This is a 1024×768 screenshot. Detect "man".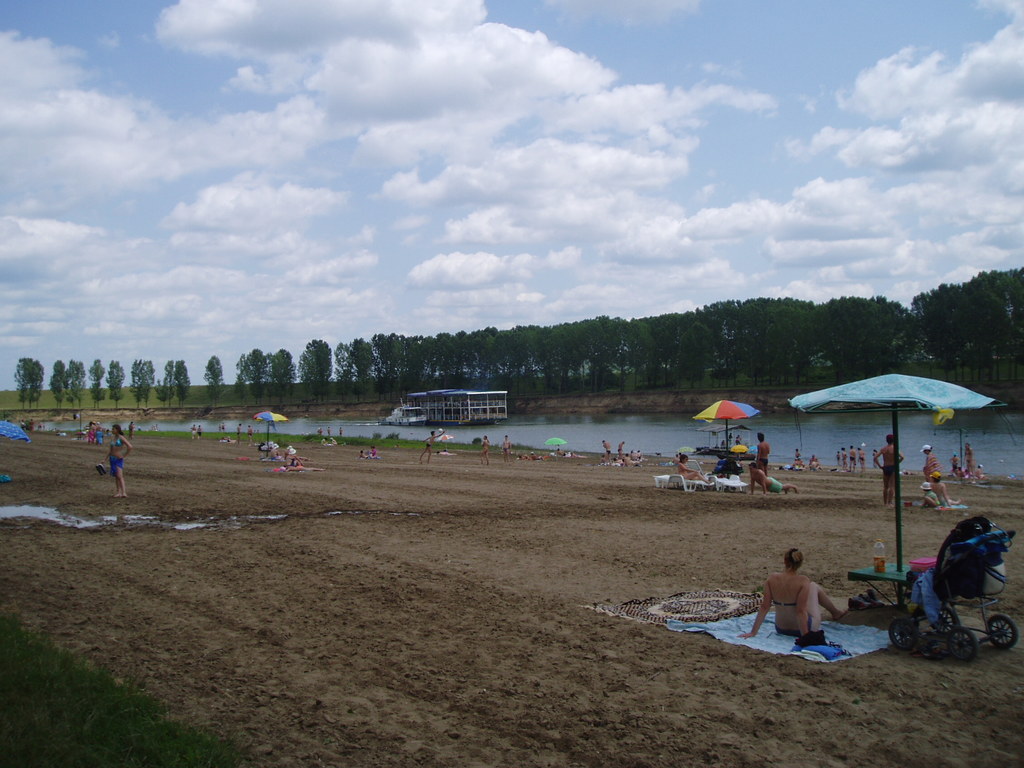
(x1=844, y1=445, x2=852, y2=471).
